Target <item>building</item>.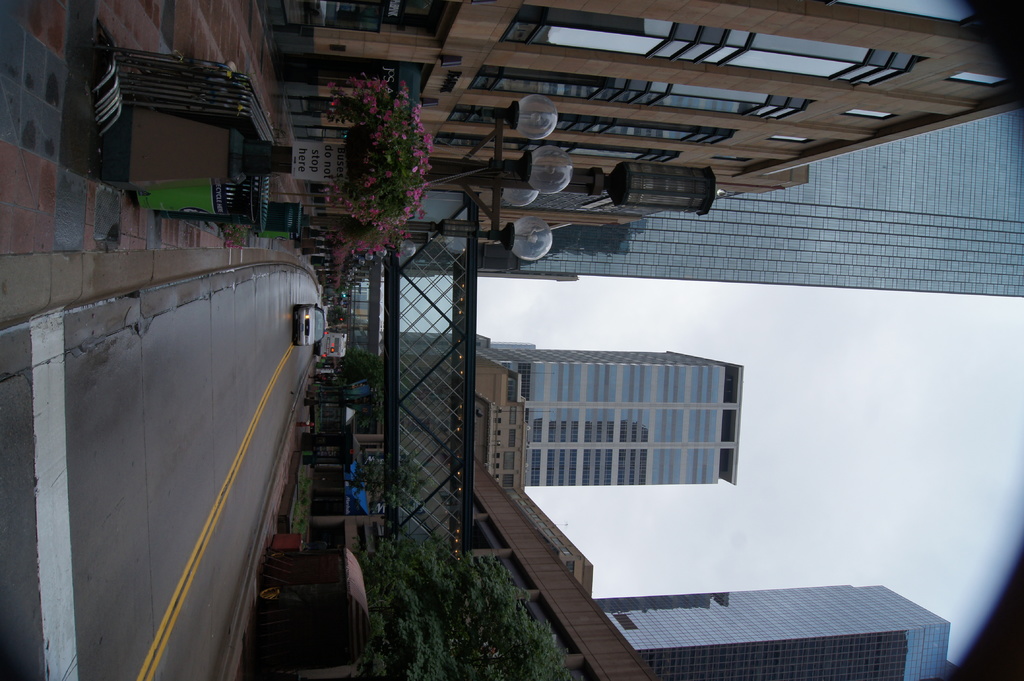
Target region: box(263, 0, 1018, 243).
